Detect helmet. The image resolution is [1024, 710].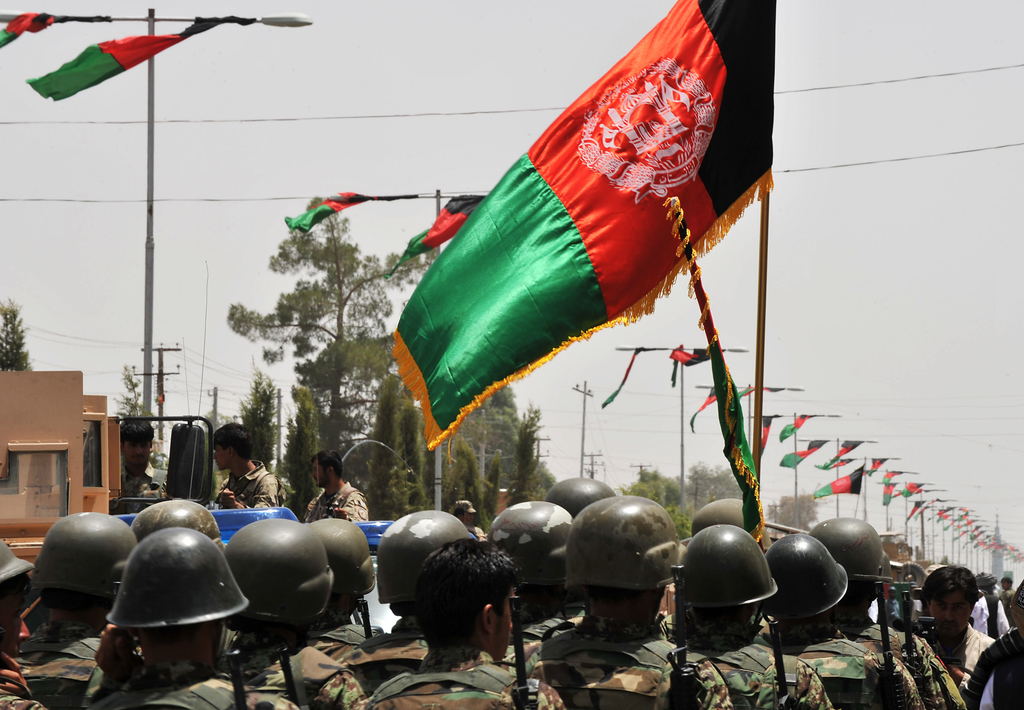
683:495:759:531.
